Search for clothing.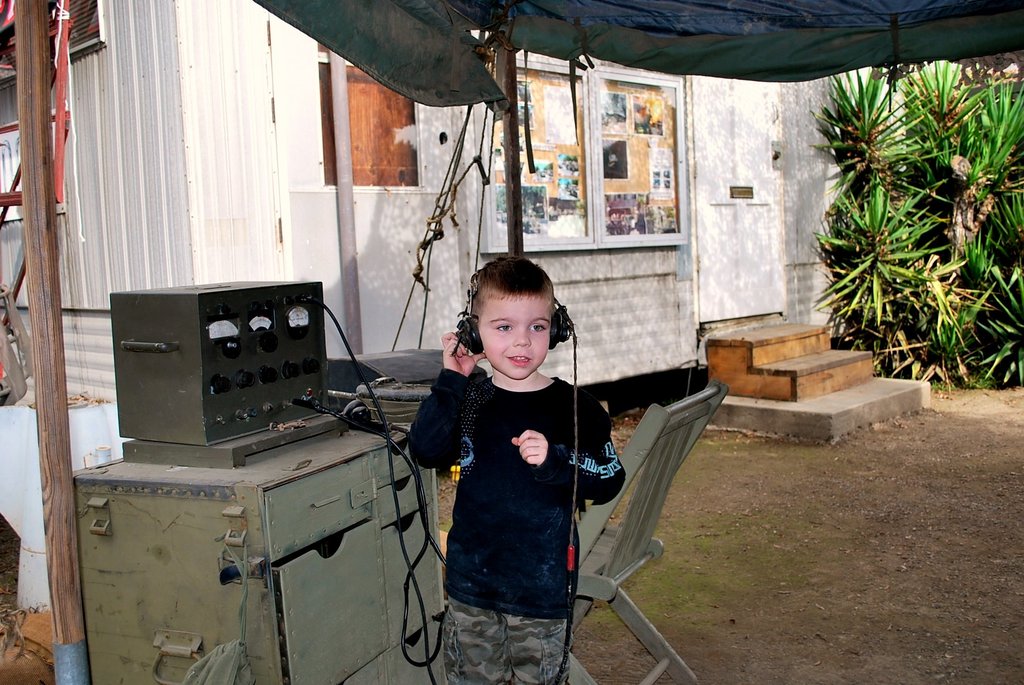
Found at [419, 302, 606, 654].
